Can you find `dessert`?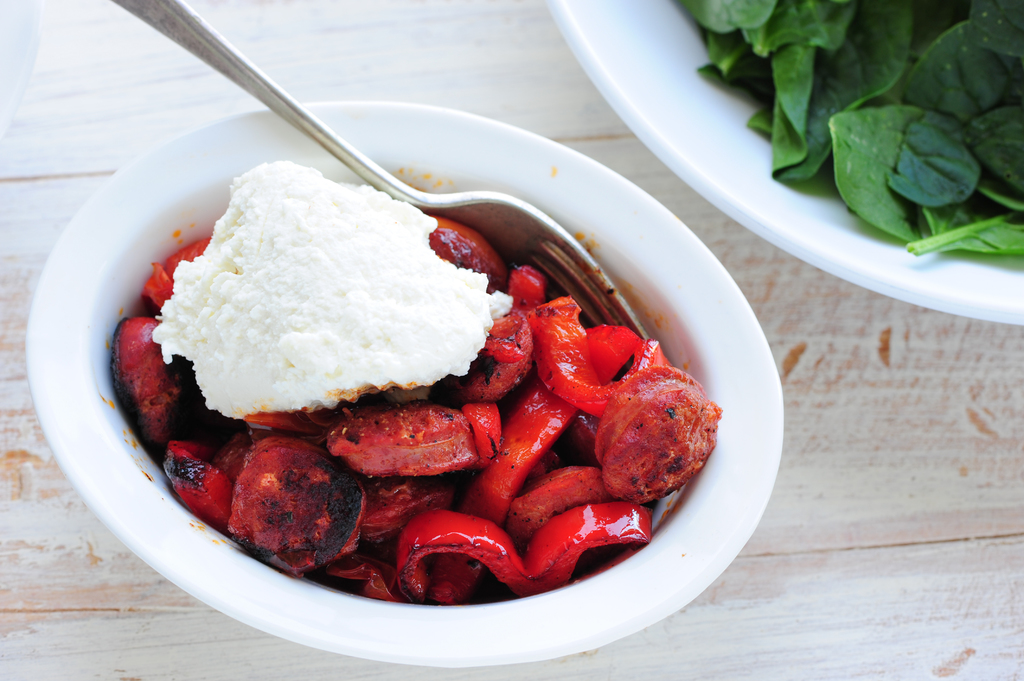
Yes, bounding box: {"left": 116, "top": 164, "right": 726, "bottom": 621}.
